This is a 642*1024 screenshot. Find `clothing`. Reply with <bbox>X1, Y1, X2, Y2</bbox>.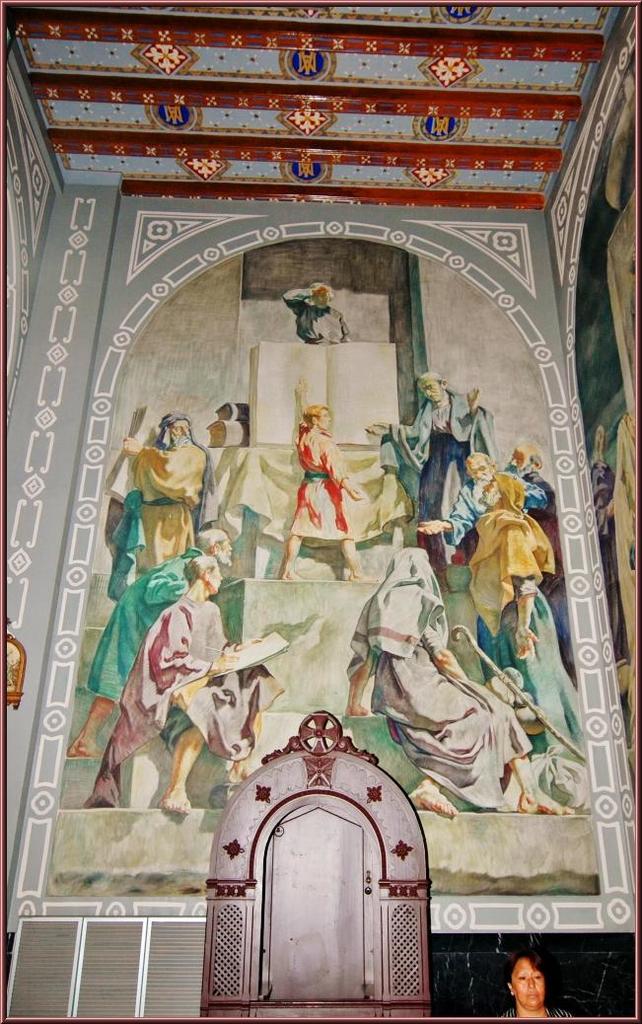
<bbox>464, 474, 579, 750</bbox>.
